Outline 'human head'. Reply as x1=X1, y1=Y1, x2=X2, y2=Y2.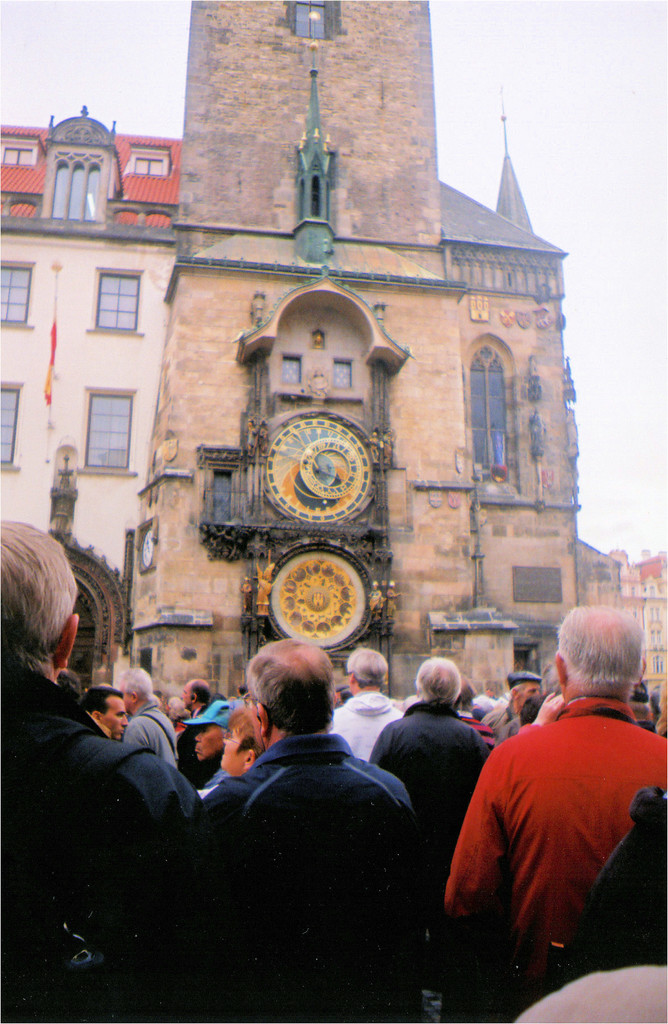
x1=414, y1=655, x2=466, y2=702.
